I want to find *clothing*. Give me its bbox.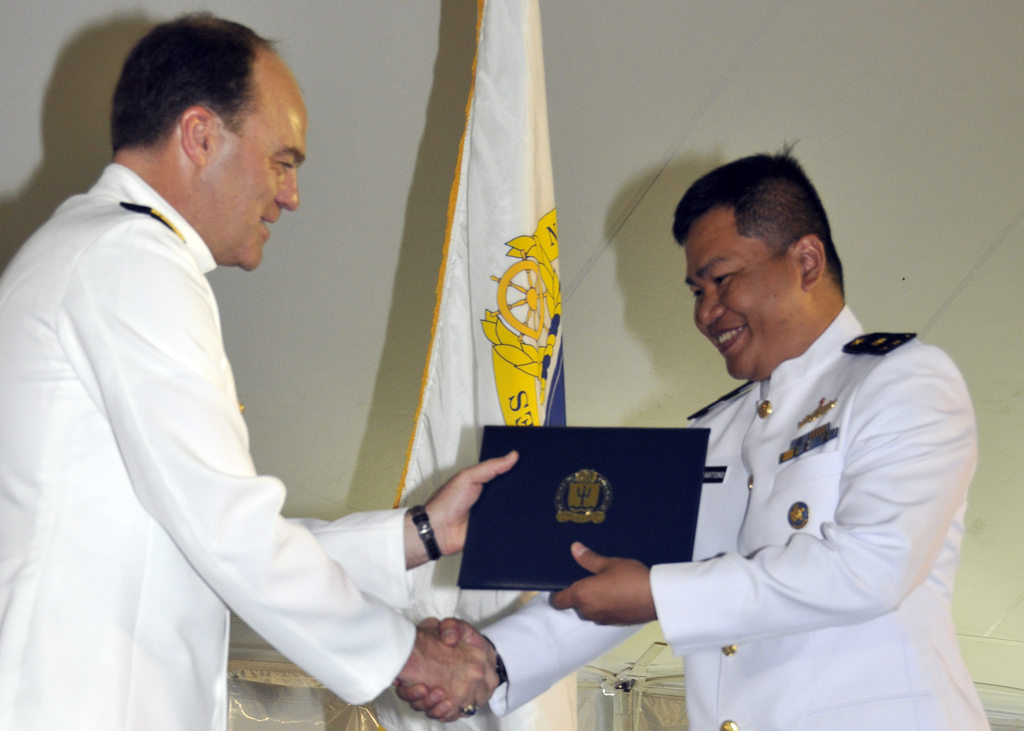
(478,301,993,730).
